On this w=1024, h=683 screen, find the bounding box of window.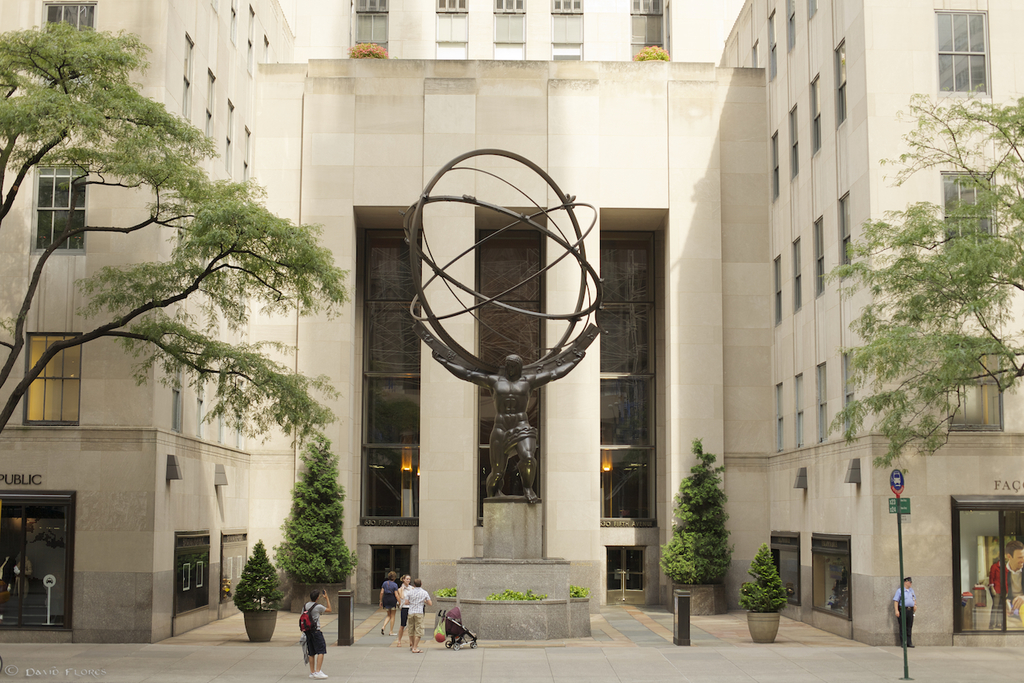
Bounding box: [606,546,651,605].
